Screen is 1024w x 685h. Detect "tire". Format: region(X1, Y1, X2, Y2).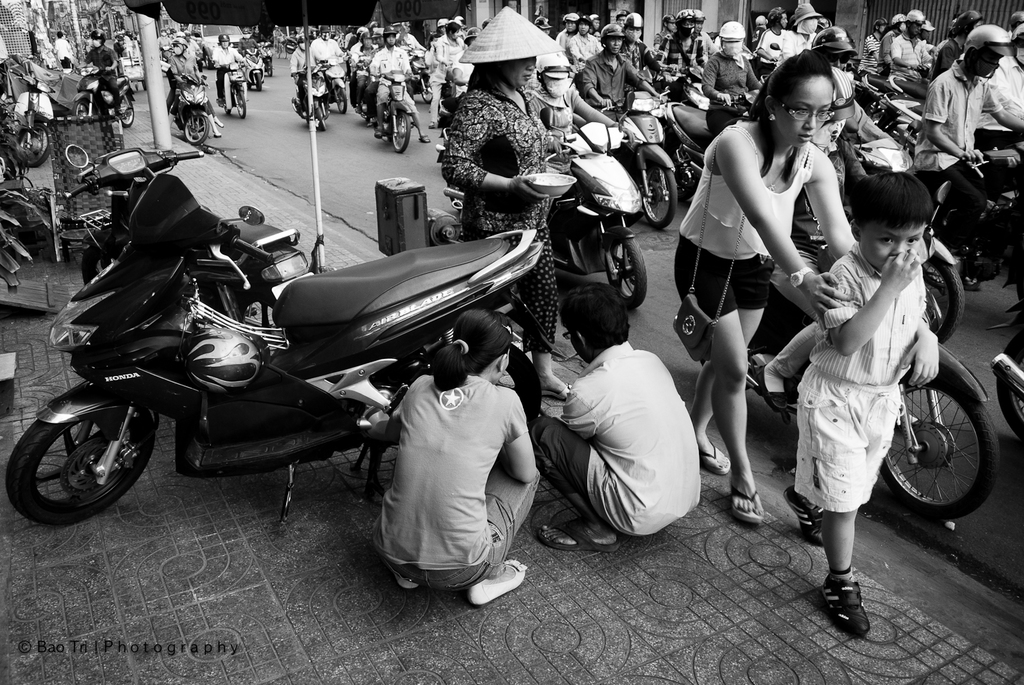
region(422, 87, 434, 100).
